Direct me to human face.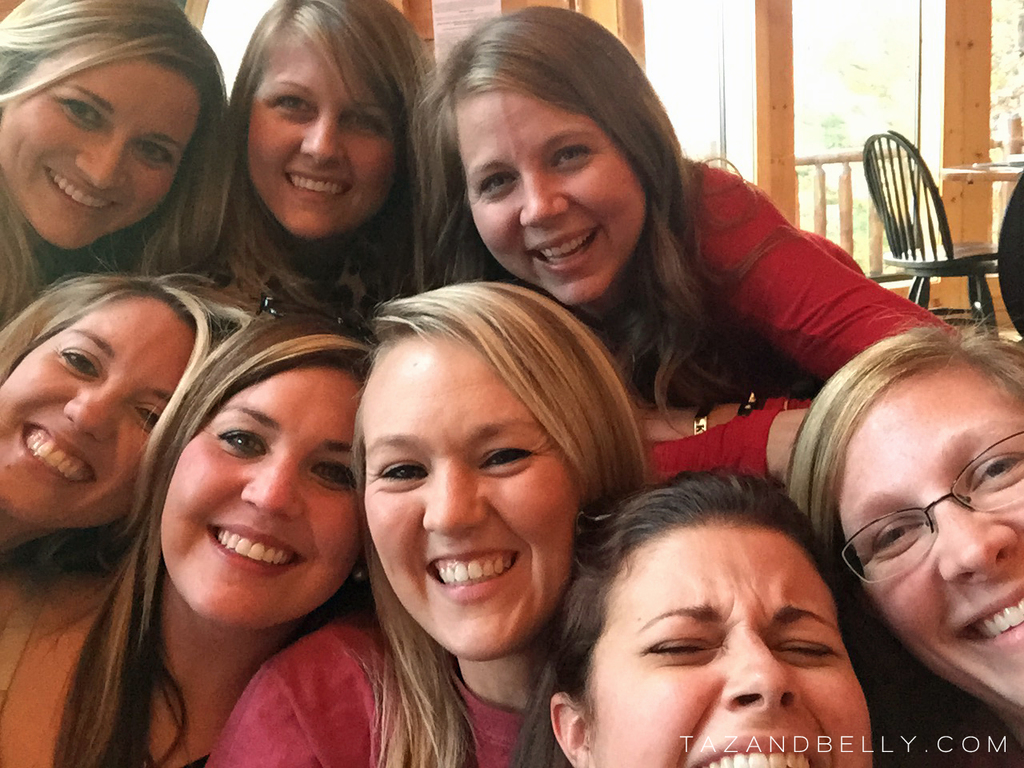
Direction: box(159, 370, 367, 626).
